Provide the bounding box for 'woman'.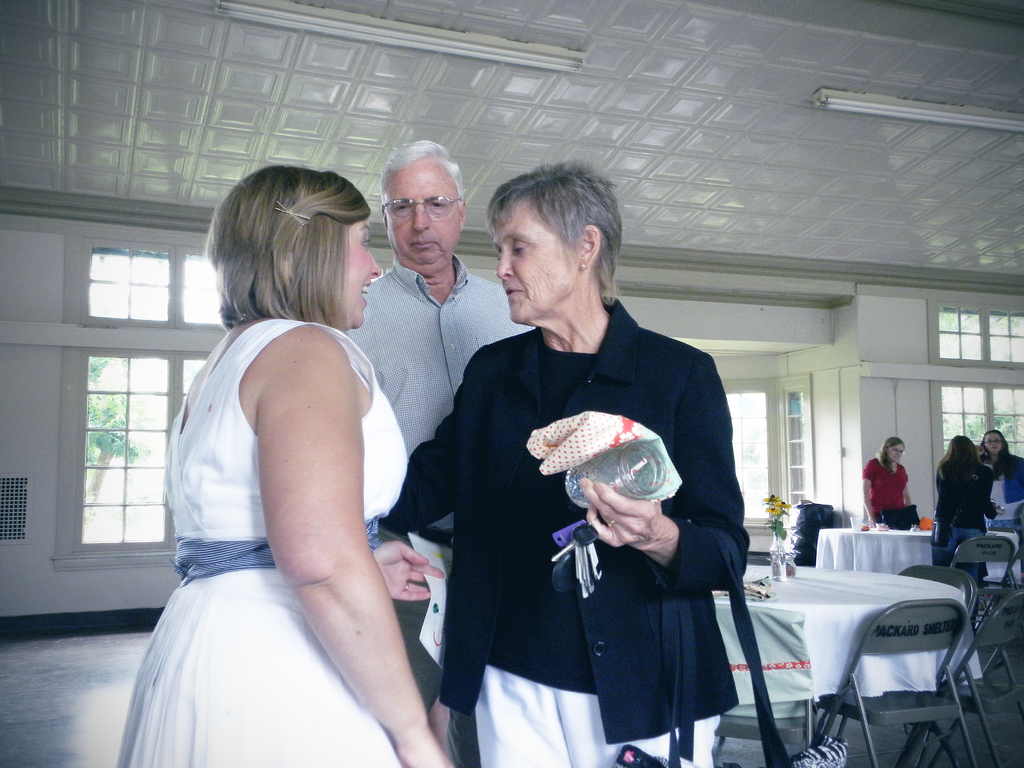
861 436 920 532.
